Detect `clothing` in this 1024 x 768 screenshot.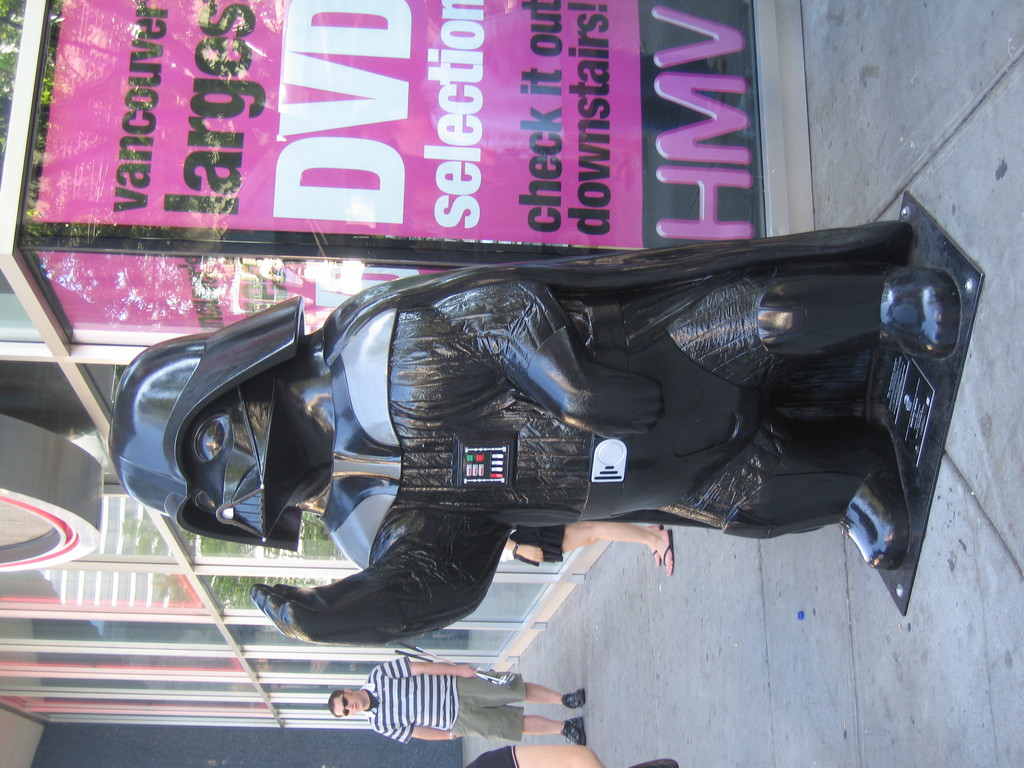
Detection: 317/269/950/591.
